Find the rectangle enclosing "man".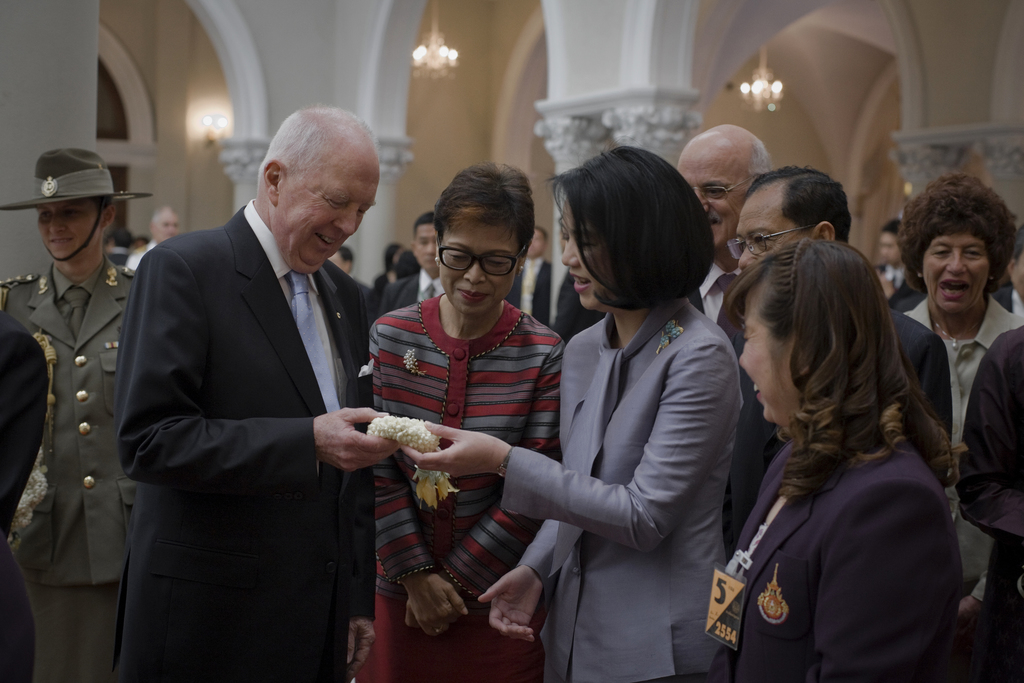
locate(100, 95, 417, 679).
